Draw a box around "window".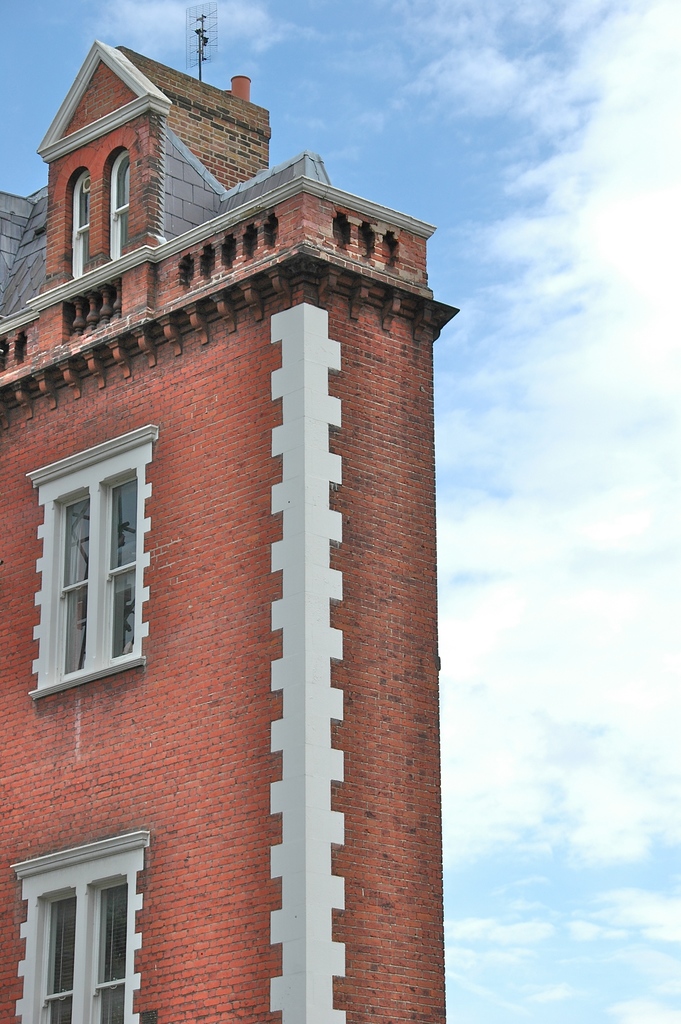
box=[37, 422, 155, 708].
